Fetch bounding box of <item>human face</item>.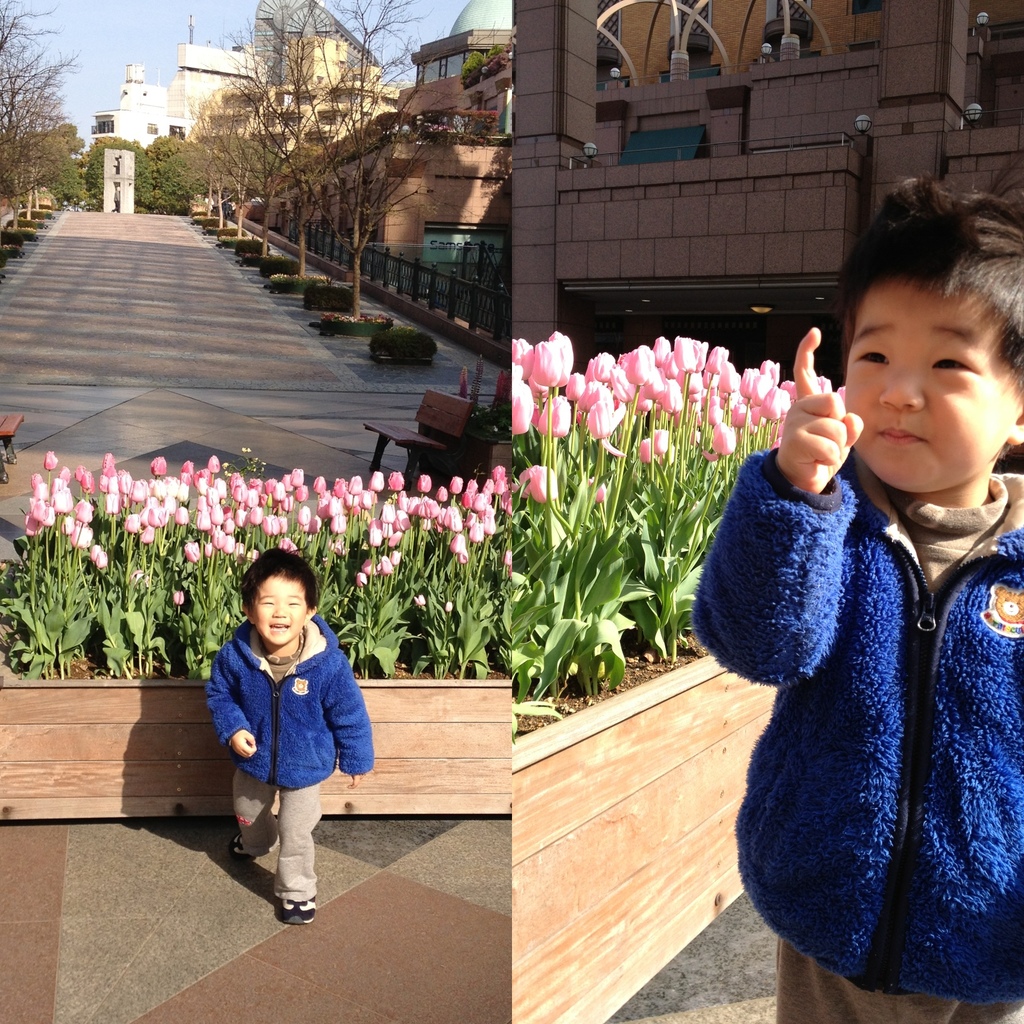
Bbox: <box>845,284,1023,497</box>.
